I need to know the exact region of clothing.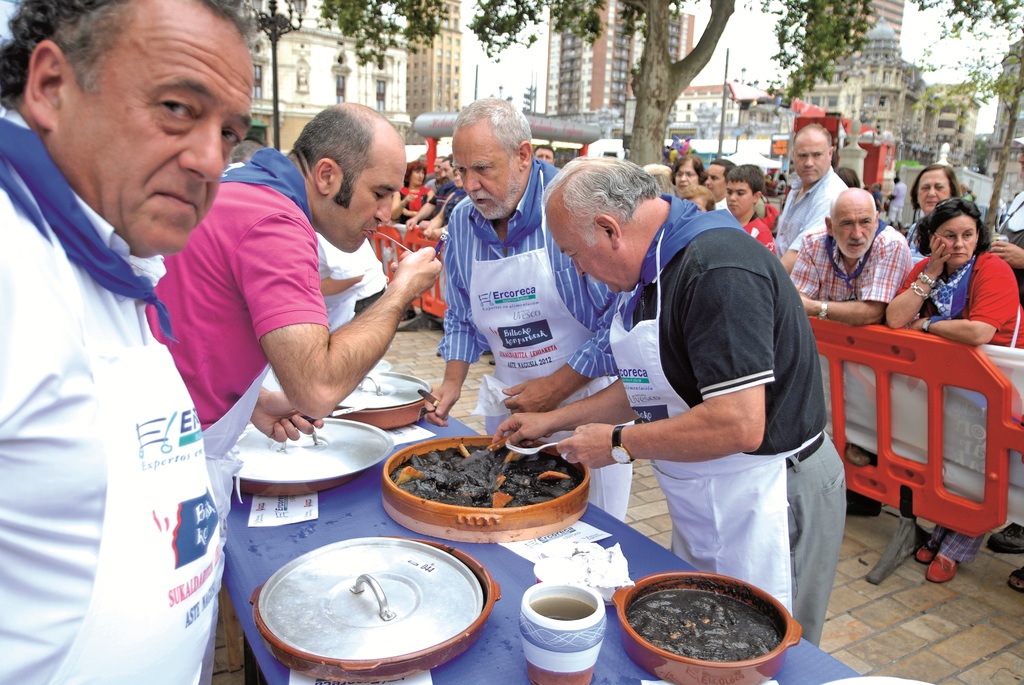
Region: crop(738, 212, 777, 257).
